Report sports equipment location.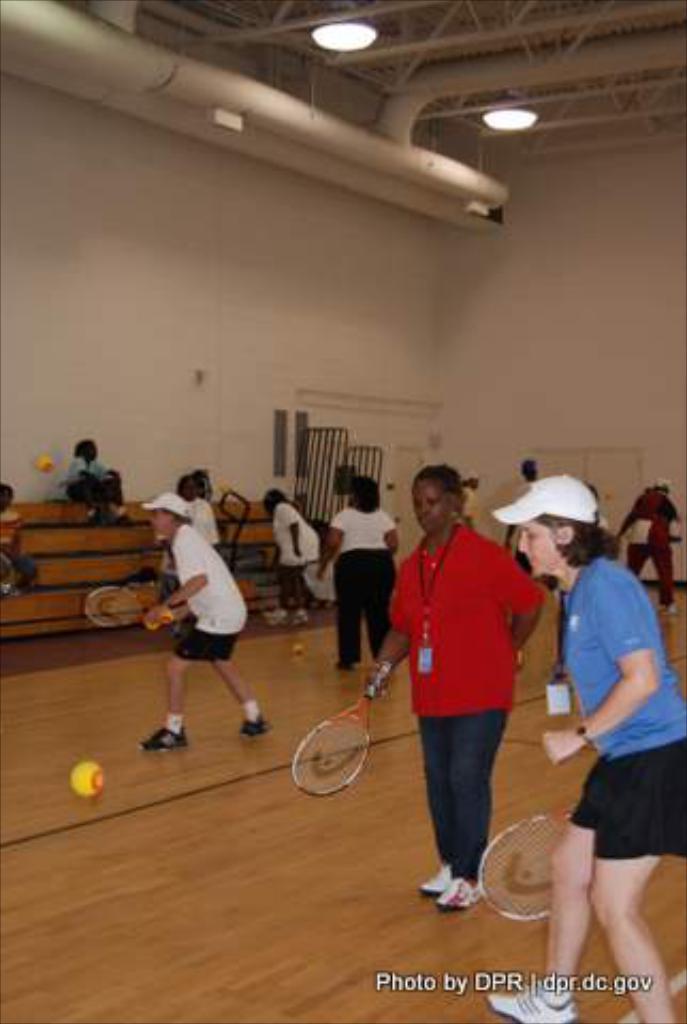
Report: 83,587,151,629.
